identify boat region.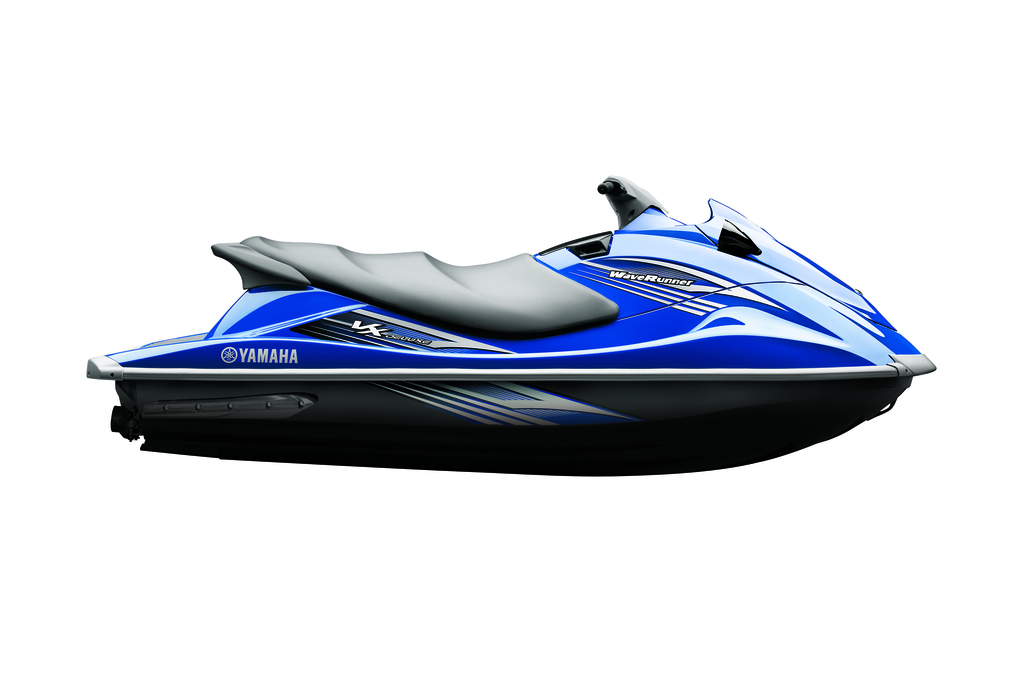
Region: x1=0 y1=183 x2=1023 y2=493.
